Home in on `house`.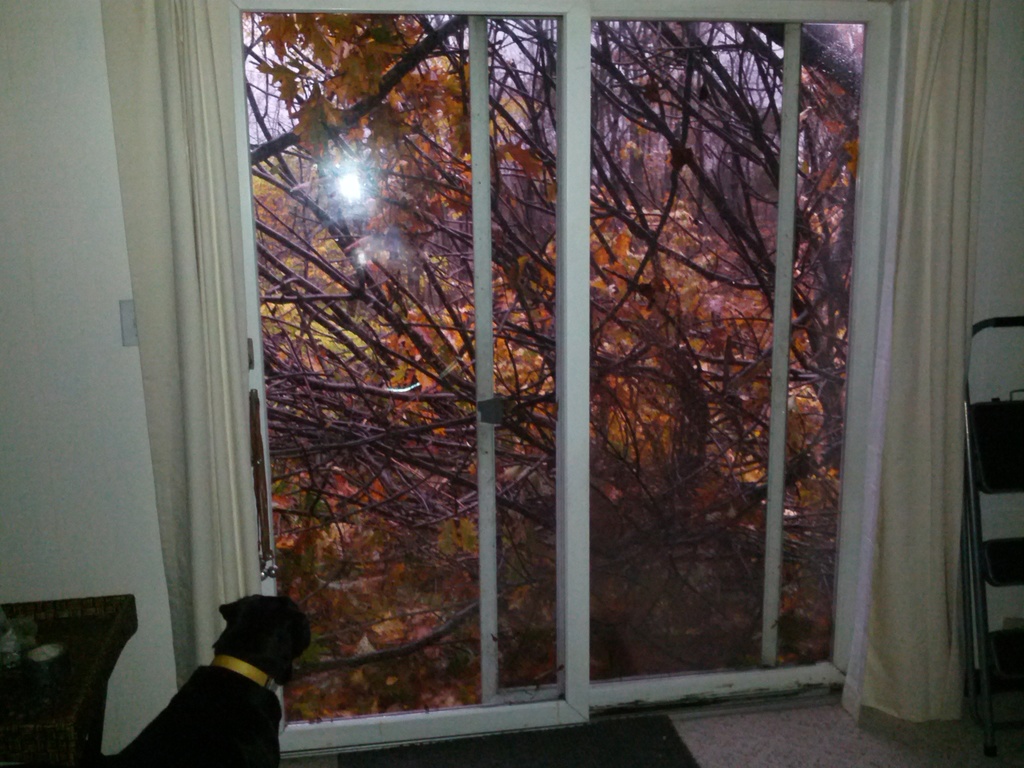
Homed in at bbox=[0, 0, 1023, 767].
